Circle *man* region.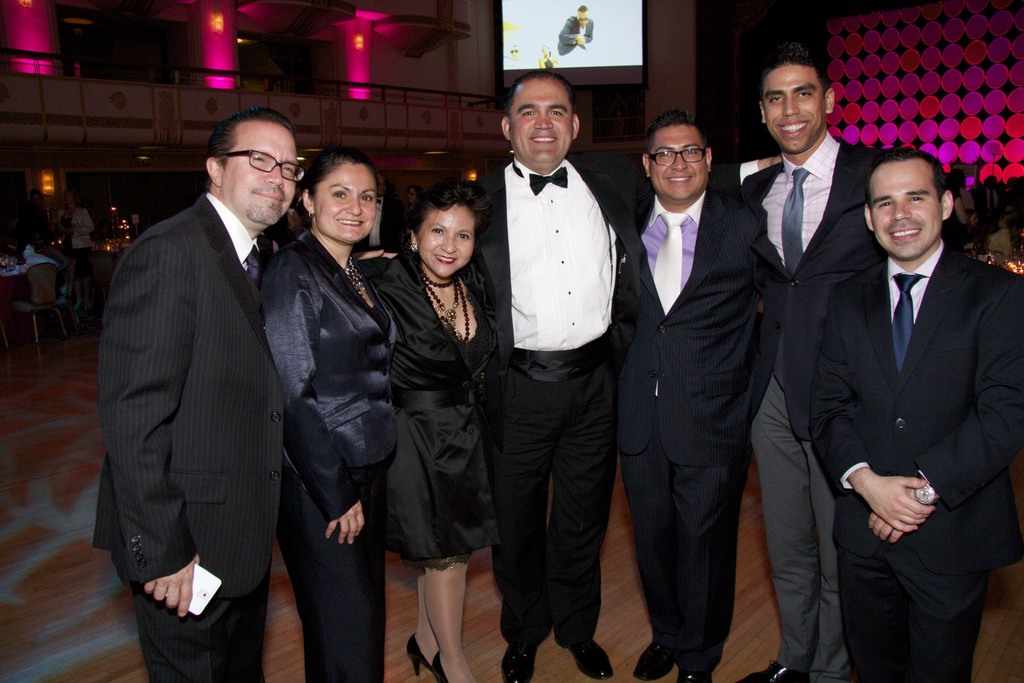
Region: <box>88,56,304,682</box>.
